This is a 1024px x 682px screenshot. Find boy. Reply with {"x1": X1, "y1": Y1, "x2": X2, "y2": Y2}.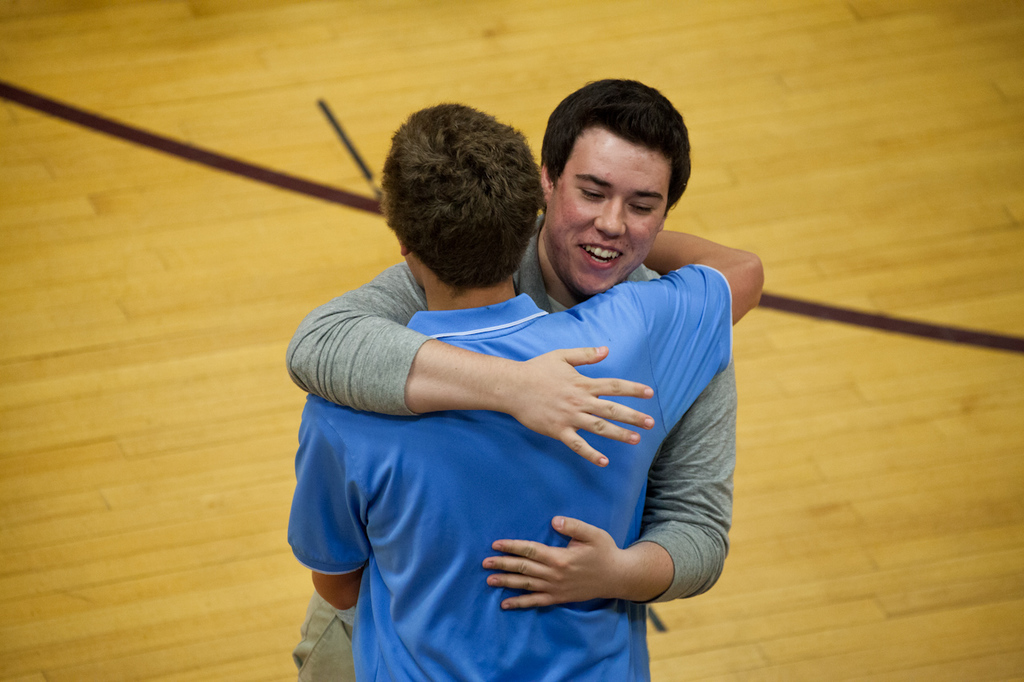
{"x1": 291, "y1": 76, "x2": 766, "y2": 681}.
